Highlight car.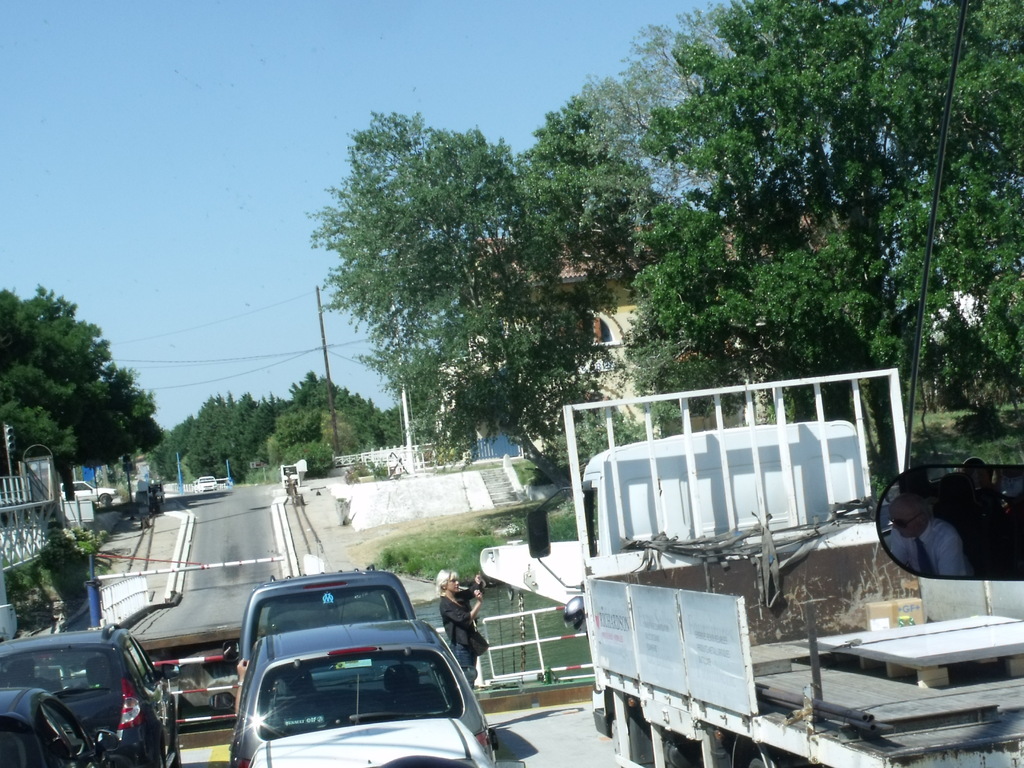
Highlighted region: {"x1": 1, "y1": 622, "x2": 182, "y2": 767}.
